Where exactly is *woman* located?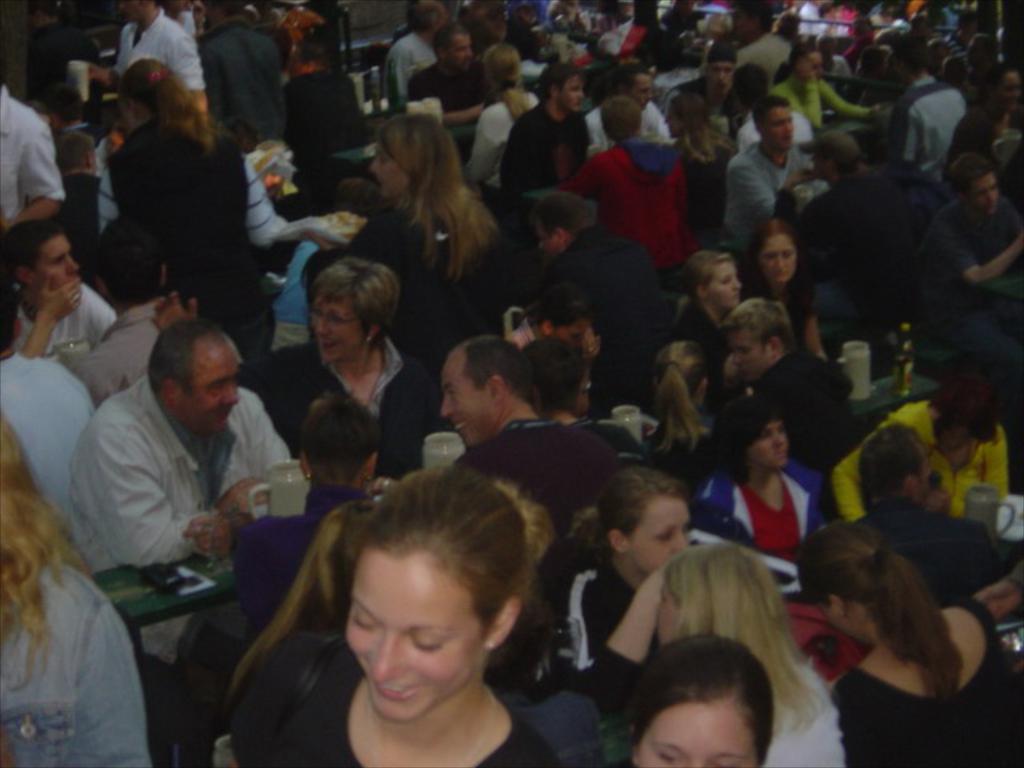
Its bounding box is <box>627,637,773,766</box>.
